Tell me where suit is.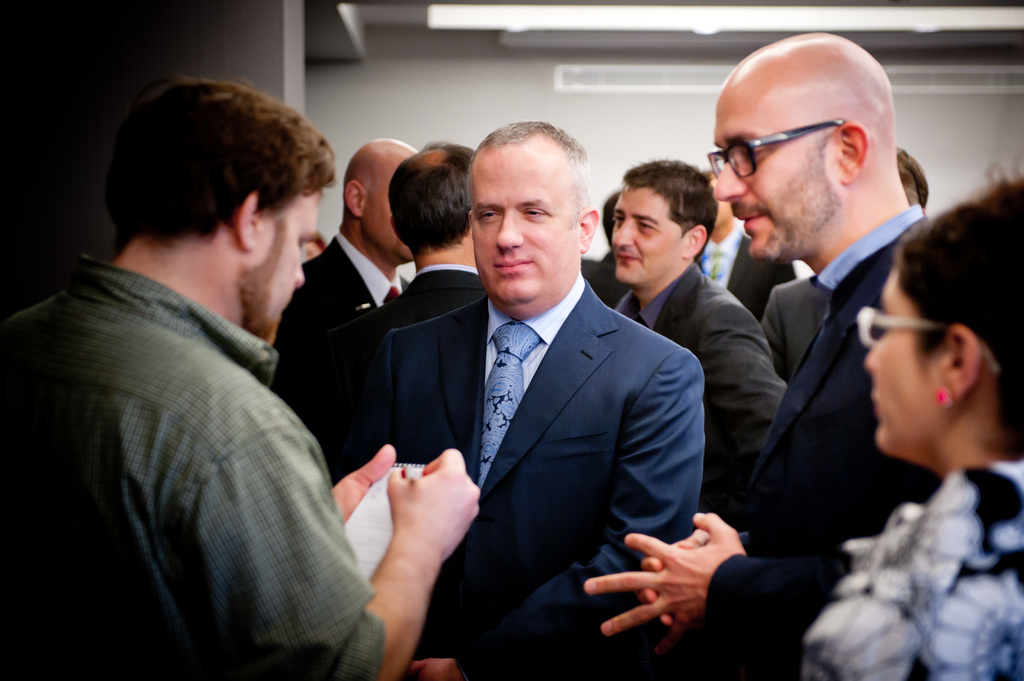
suit is at box=[691, 227, 795, 308].
